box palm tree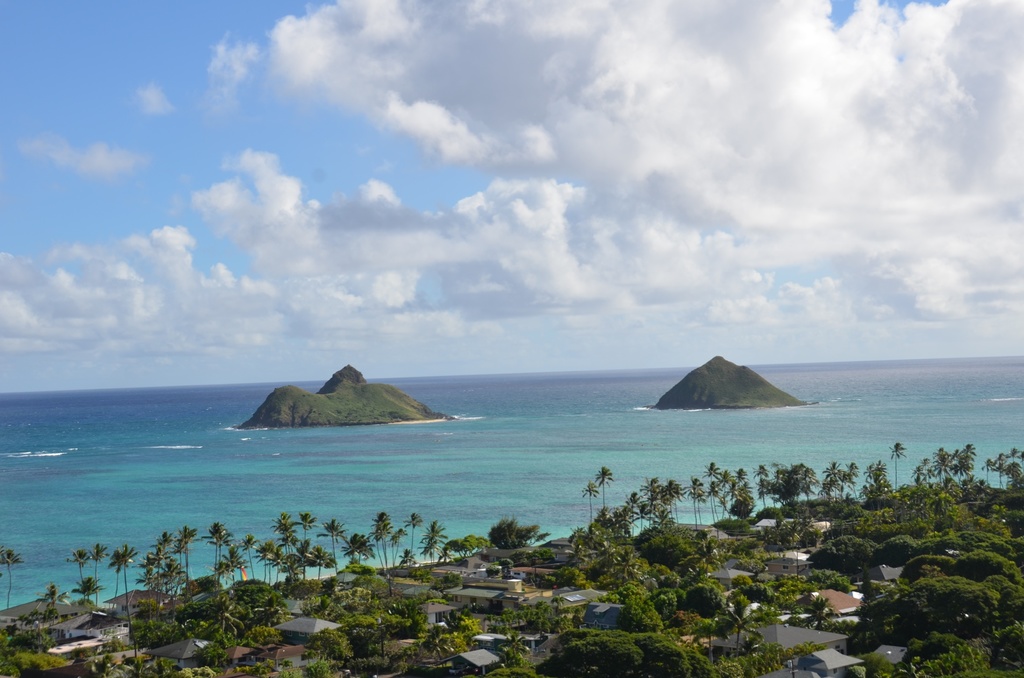
888/442/909/494
